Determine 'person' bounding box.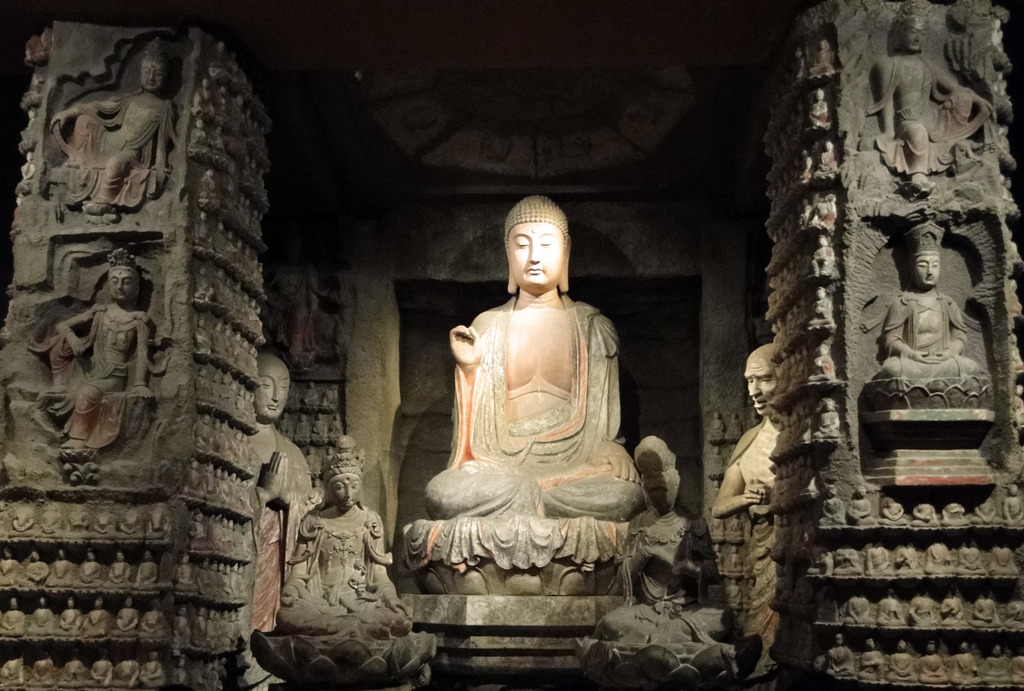
Determined: select_region(868, 216, 998, 377).
